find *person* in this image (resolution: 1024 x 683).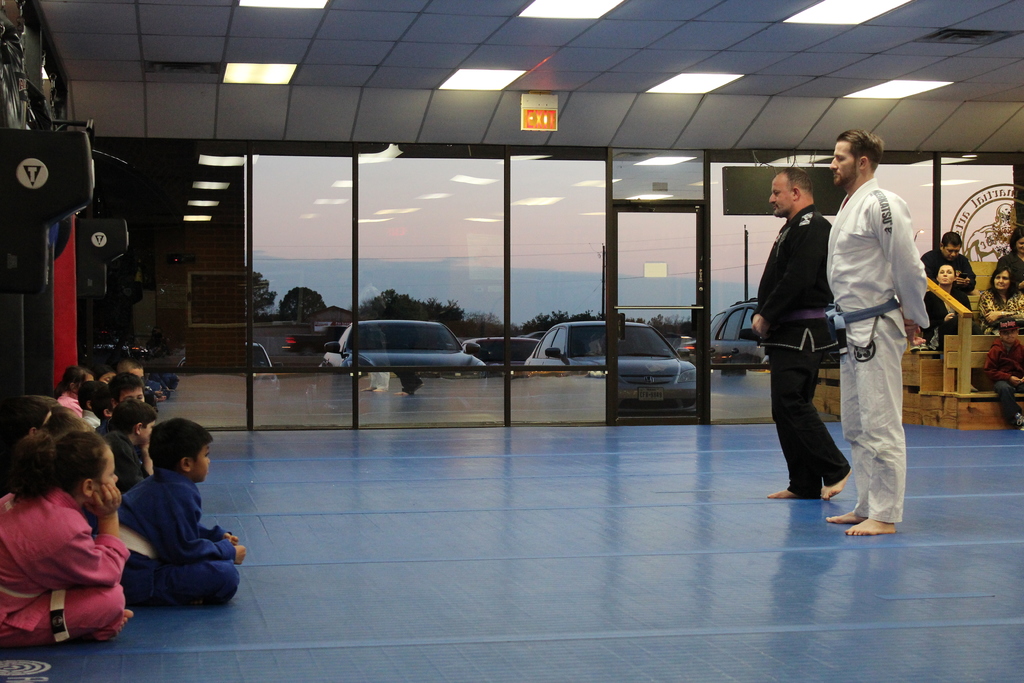
976,260,1023,338.
